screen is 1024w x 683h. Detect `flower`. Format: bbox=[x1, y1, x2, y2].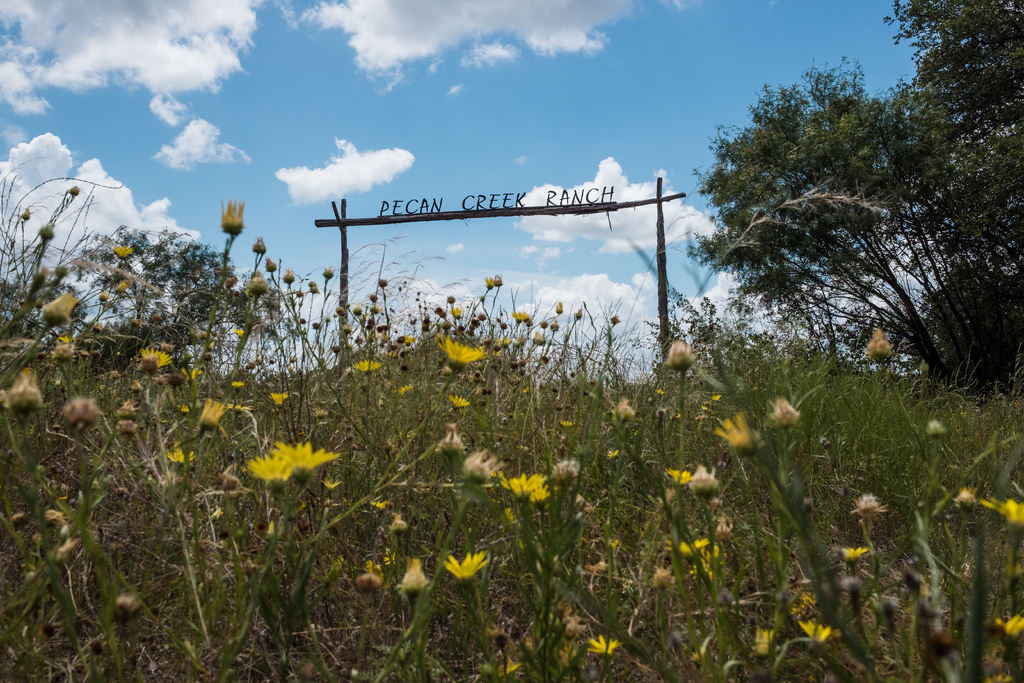
bbox=[444, 554, 490, 588].
